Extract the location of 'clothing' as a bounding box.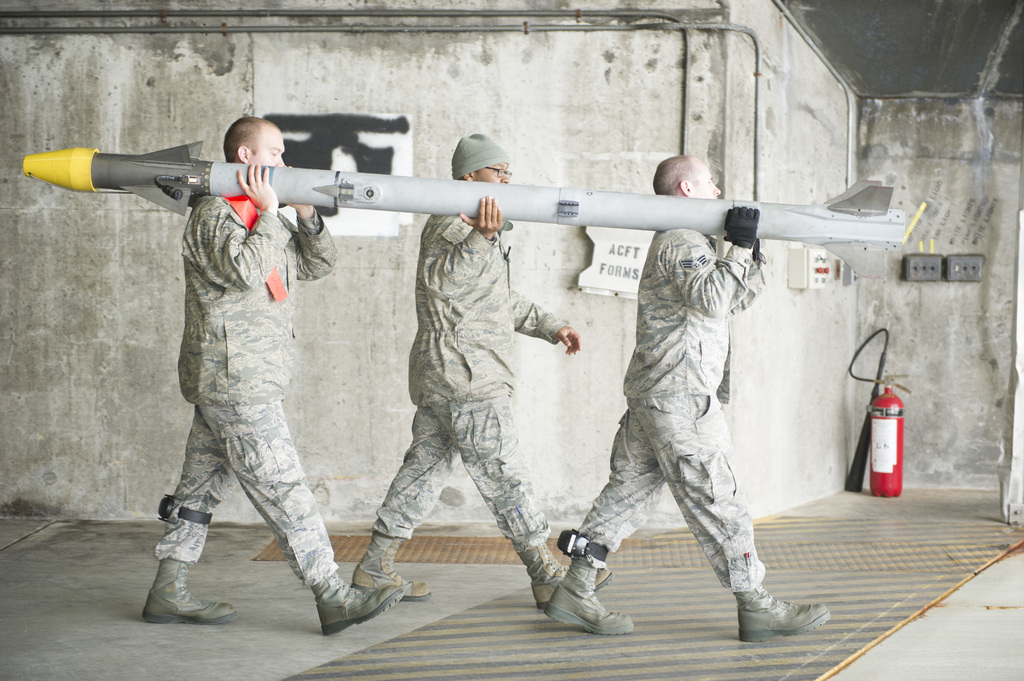
x1=359 y1=198 x2=570 y2=586.
